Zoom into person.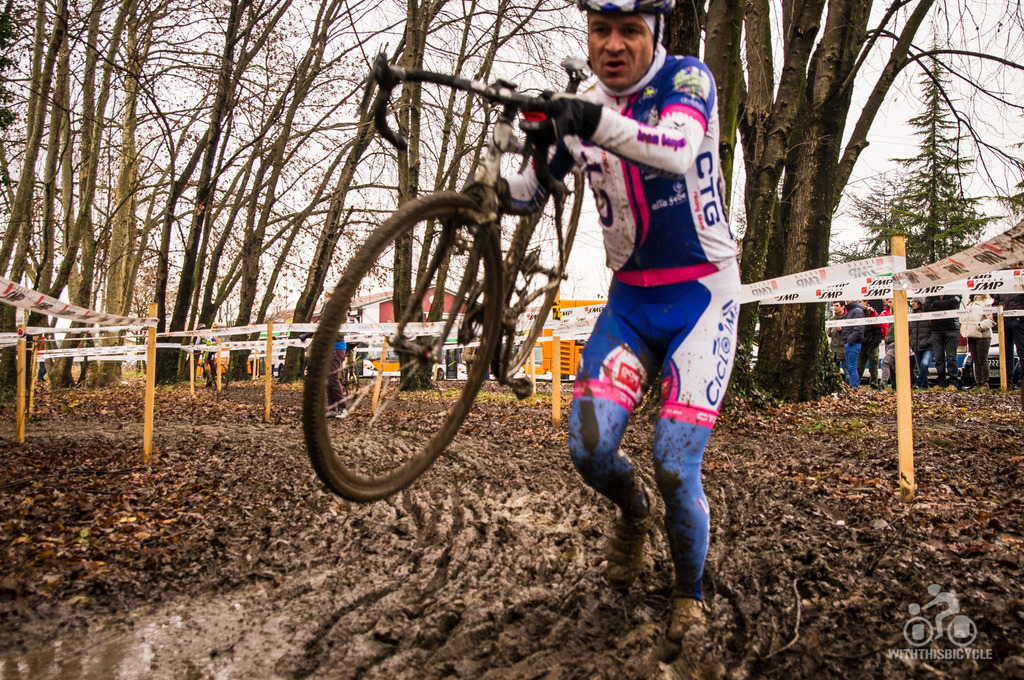
Zoom target: (28, 329, 58, 388).
